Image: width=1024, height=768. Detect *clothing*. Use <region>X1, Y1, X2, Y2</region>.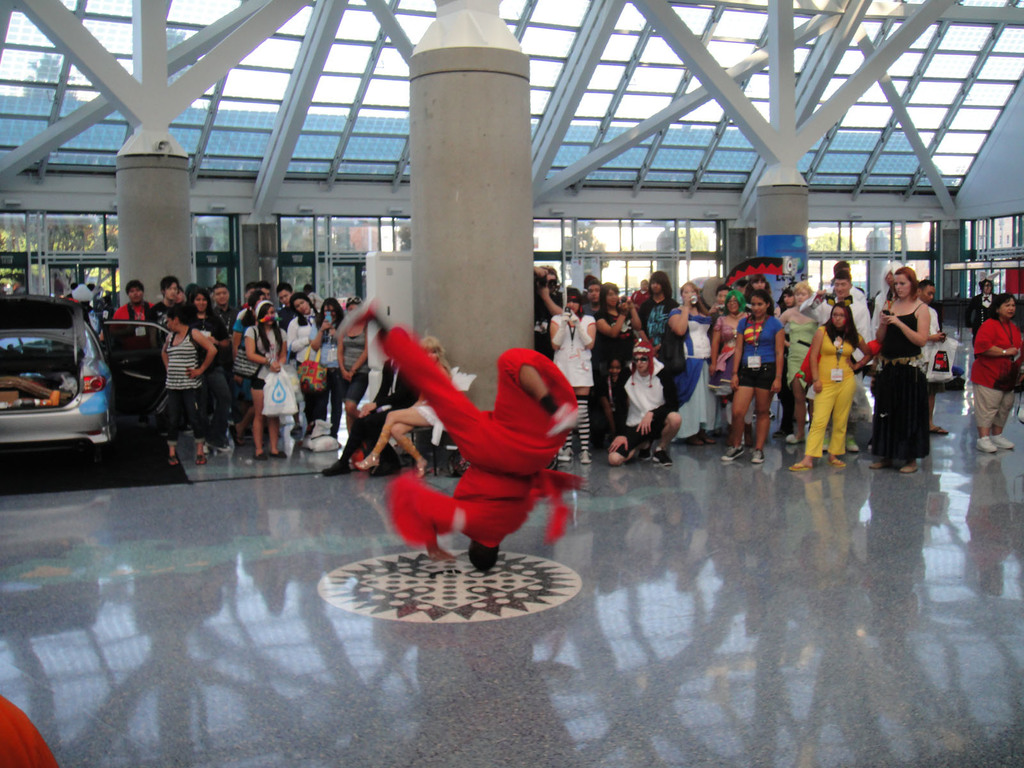
<region>342, 324, 369, 404</region>.
